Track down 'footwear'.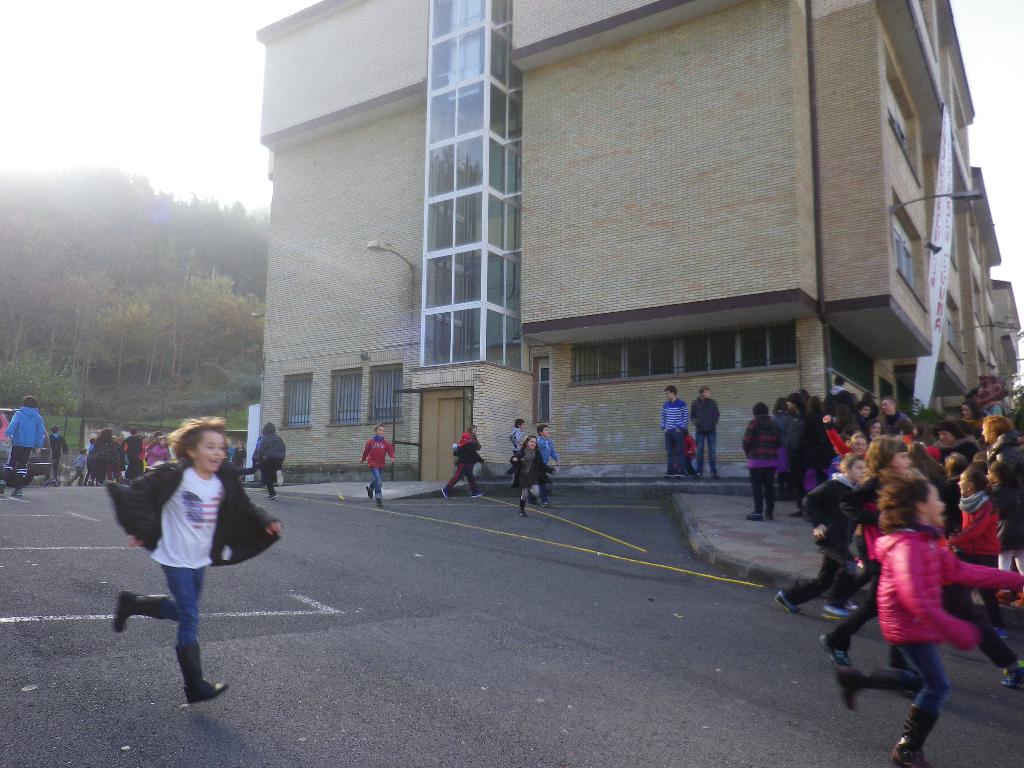
Tracked to crop(822, 605, 856, 621).
